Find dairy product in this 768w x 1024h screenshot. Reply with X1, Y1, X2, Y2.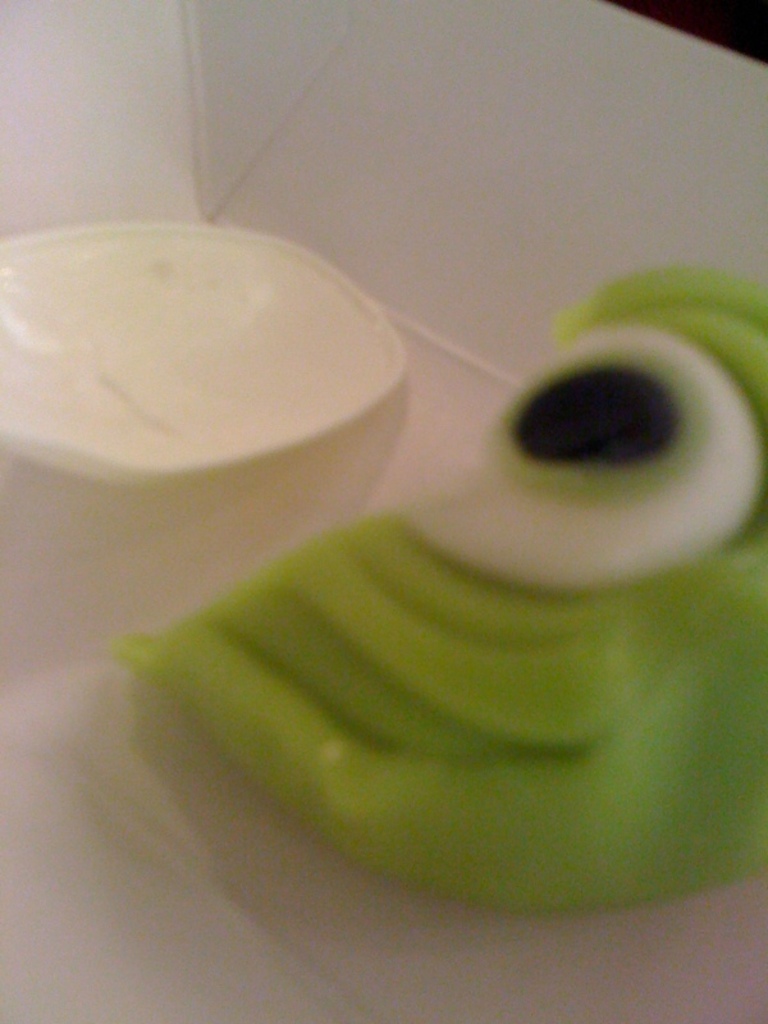
42, 188, 707, 948.
